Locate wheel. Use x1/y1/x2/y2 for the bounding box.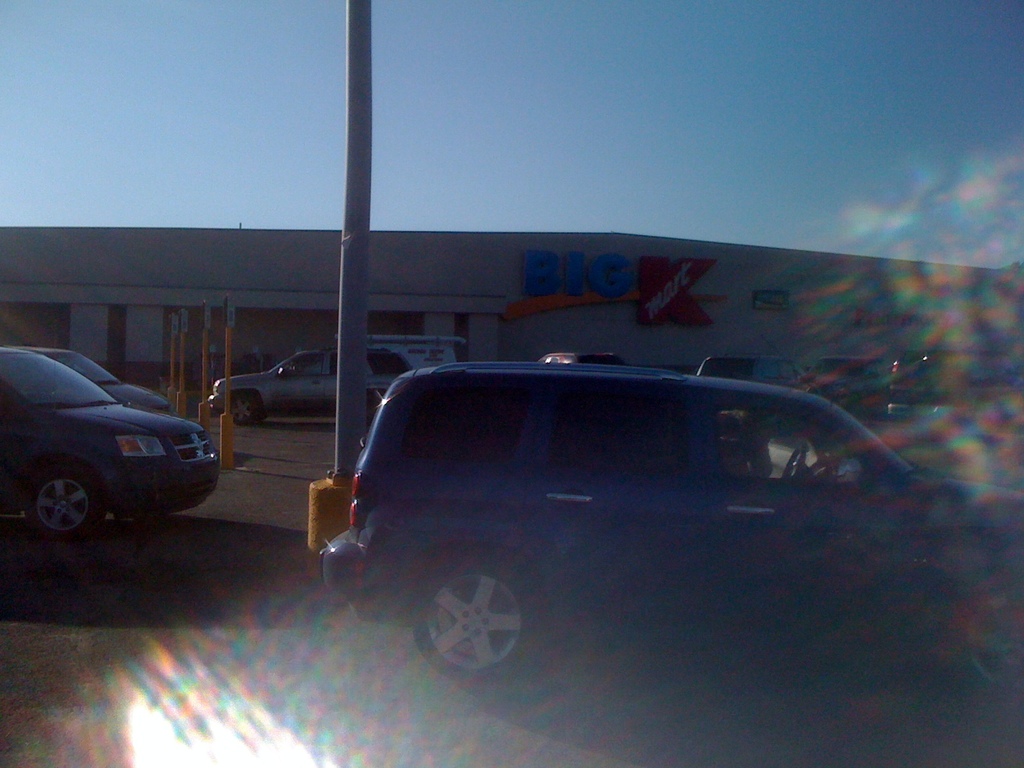
419/572/530/680.
